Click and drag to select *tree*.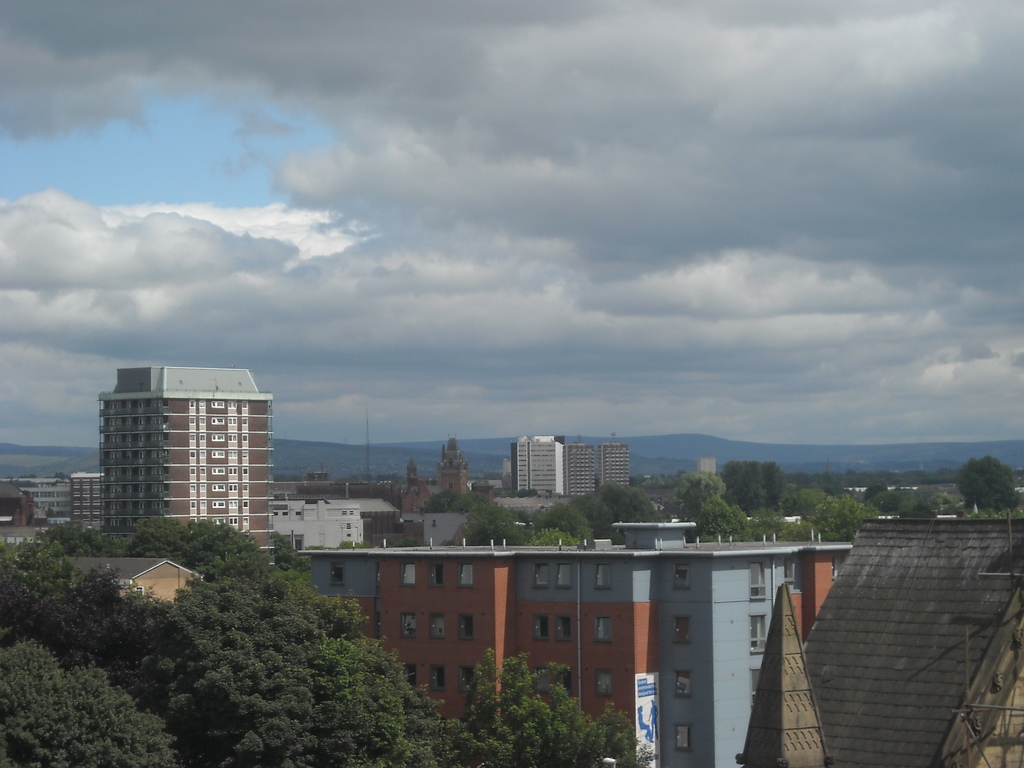
Selection: detection(696, 499, 758, 540).
